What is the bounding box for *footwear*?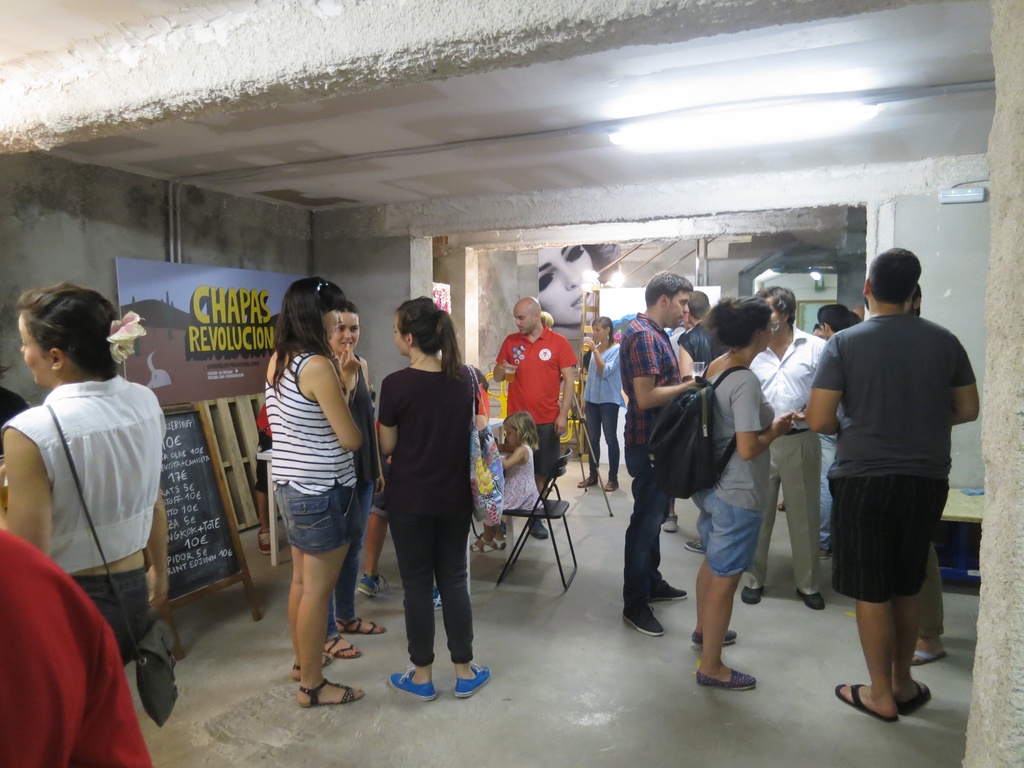
694,627,735,648.
